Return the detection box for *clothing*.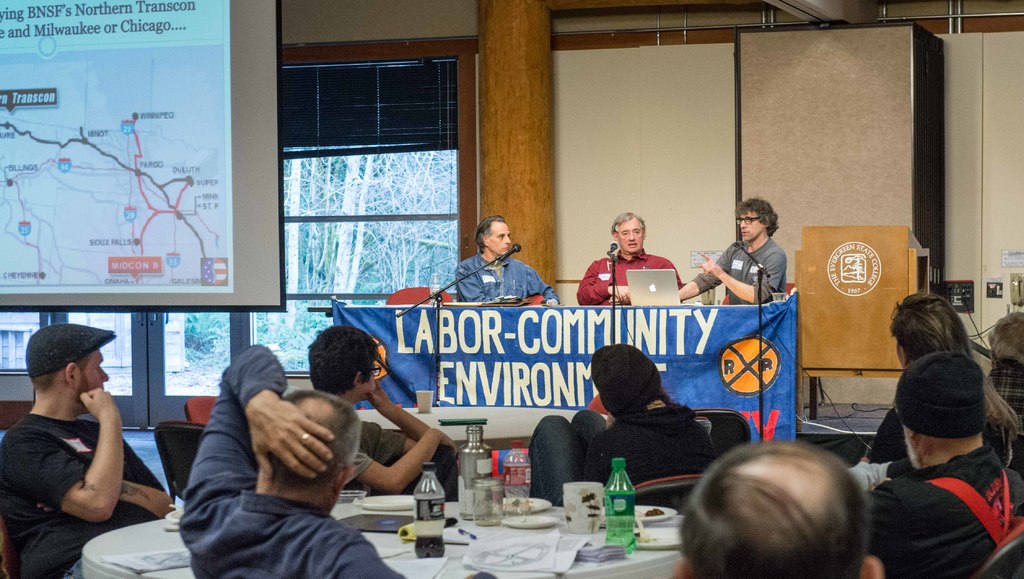
detection(528, 405, 707, 518).
